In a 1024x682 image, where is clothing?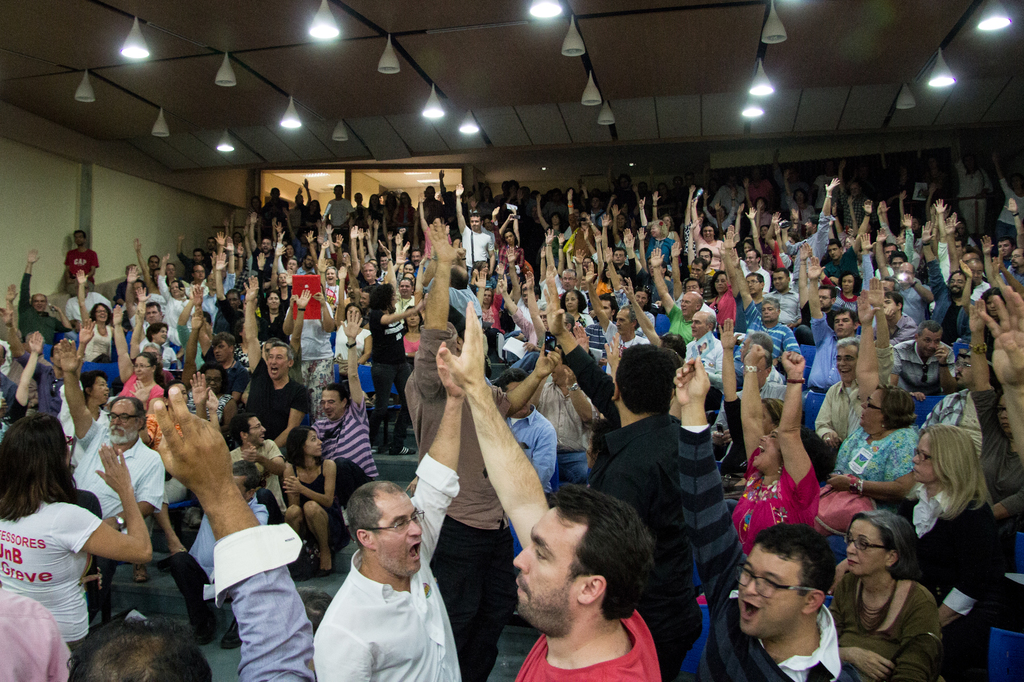
pyautogui.locateOnScreen(0, 584, 73, 681).
